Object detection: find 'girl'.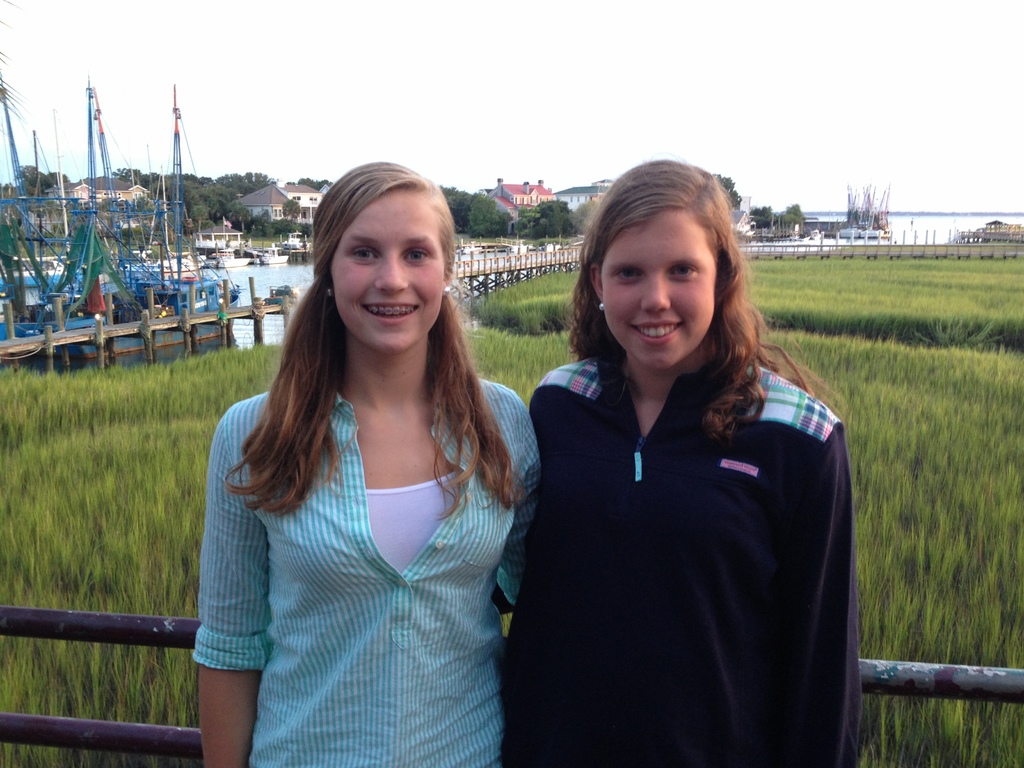
bbox(188, 155, 540, 765).
